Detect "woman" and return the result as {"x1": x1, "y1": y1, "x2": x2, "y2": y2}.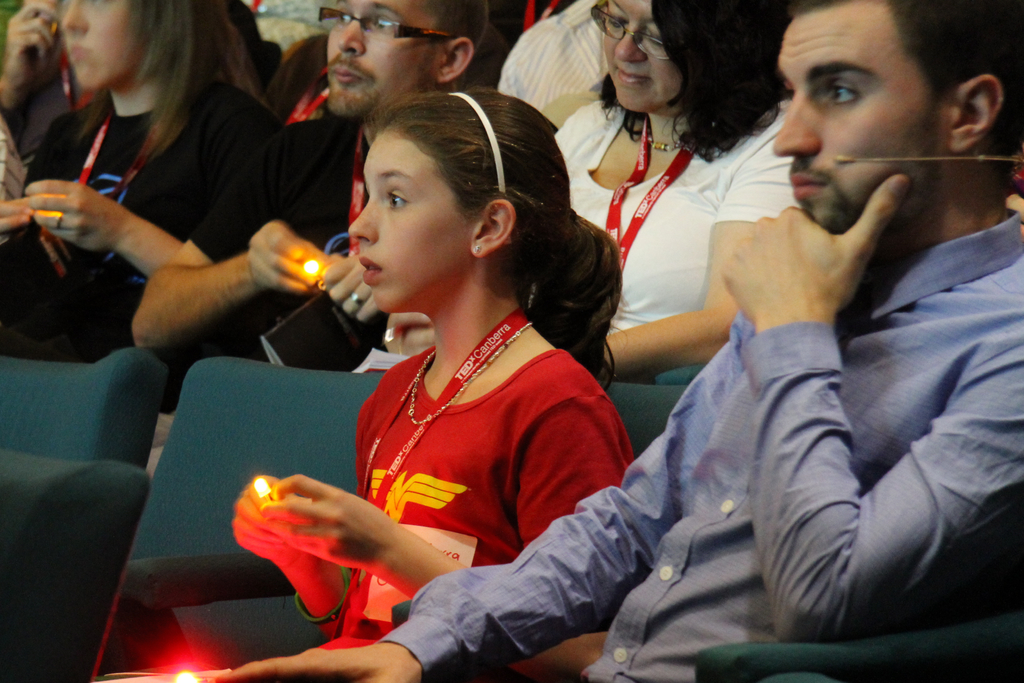
{"x1": 551, "y1": 0, "x2": 808, "y2": 391}.
